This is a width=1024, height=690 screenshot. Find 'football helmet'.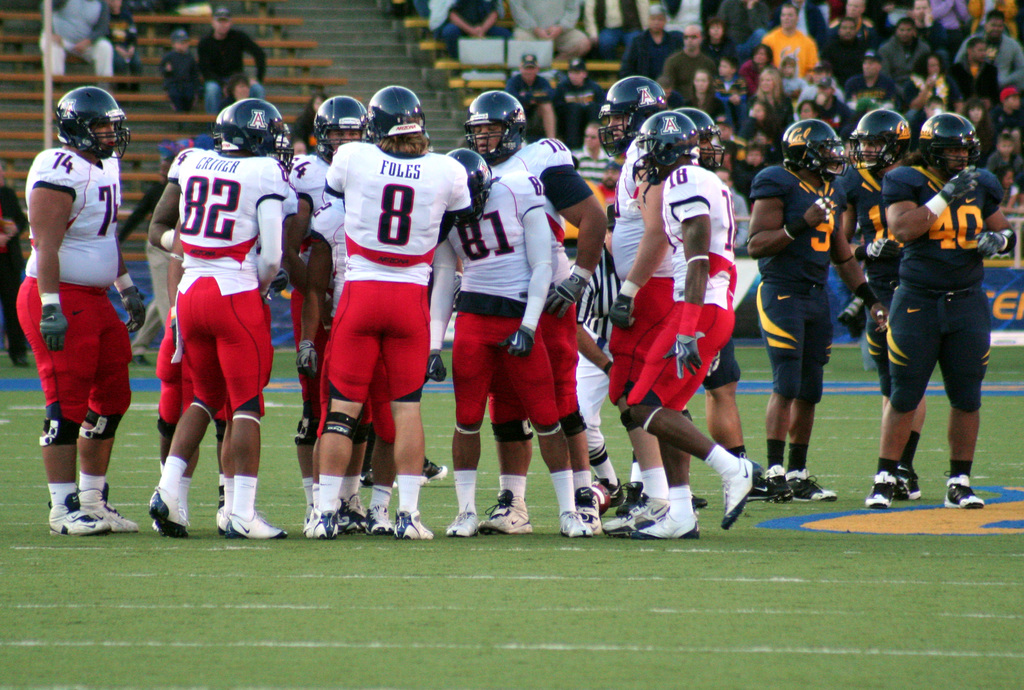
Bounding box: Rect(916, 110, 983, 178).
